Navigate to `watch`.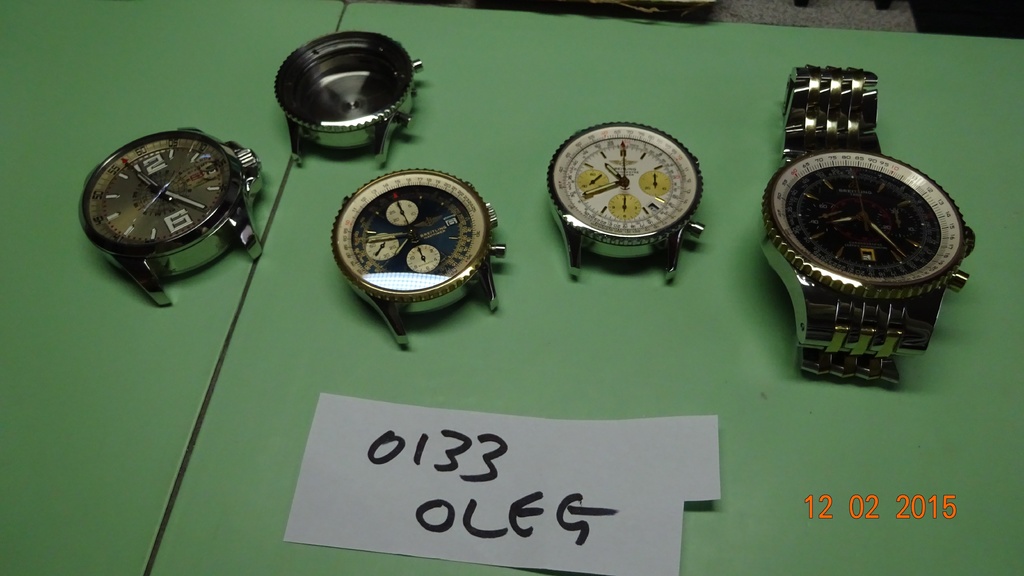
Navigation target: BBox(536, 117, 708, 274).
